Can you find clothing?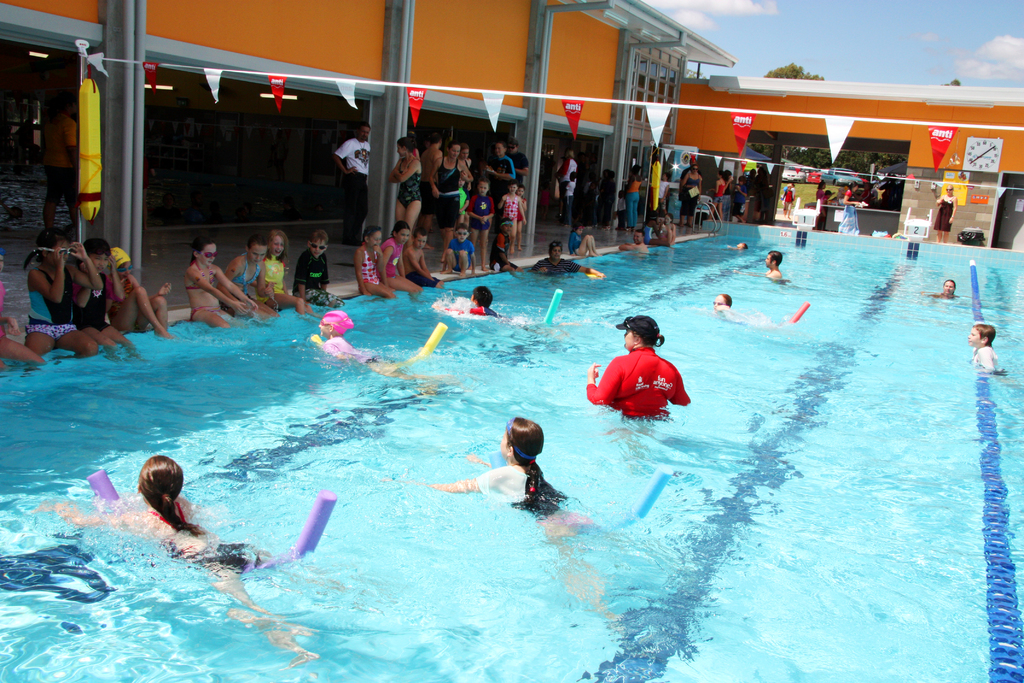
Yes, bounding box: (931, 194, 956, 232).
